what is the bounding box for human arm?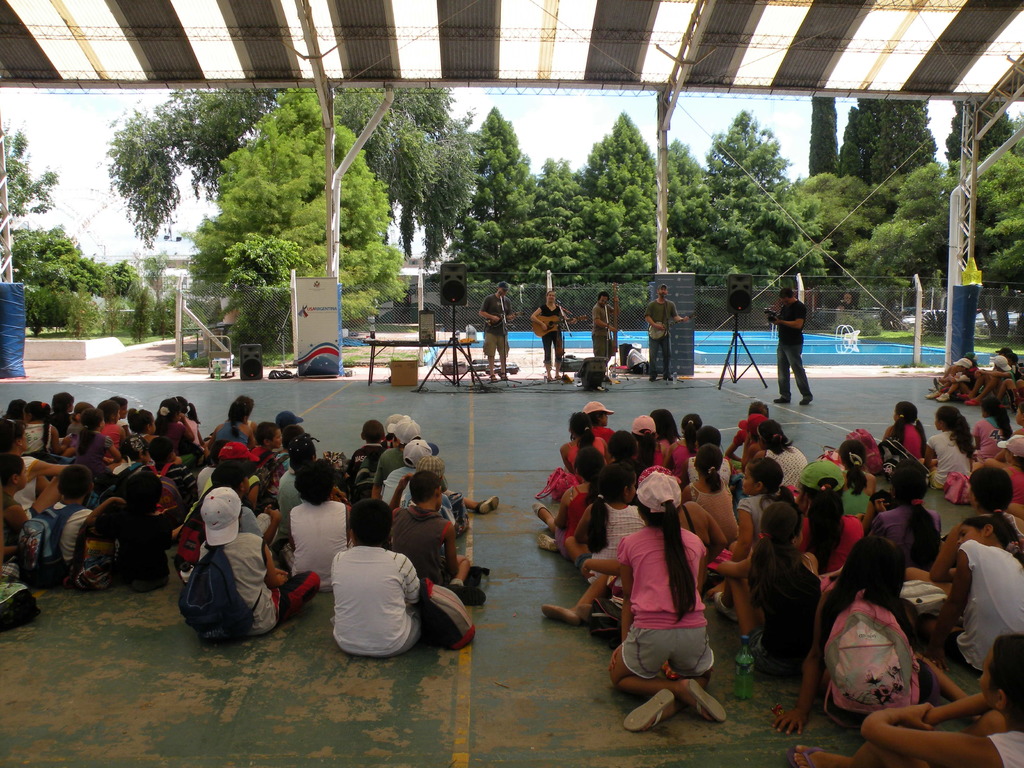
detection(573, 507, 604, 554).
